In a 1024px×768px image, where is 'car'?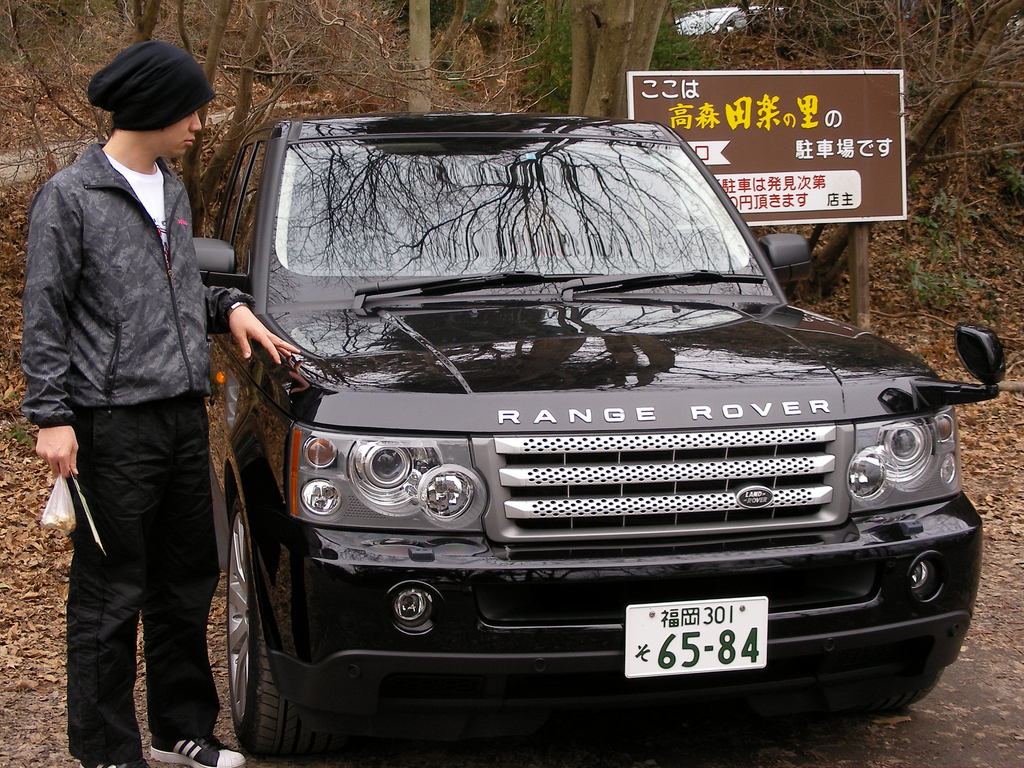
197, 88, 999, 762.
